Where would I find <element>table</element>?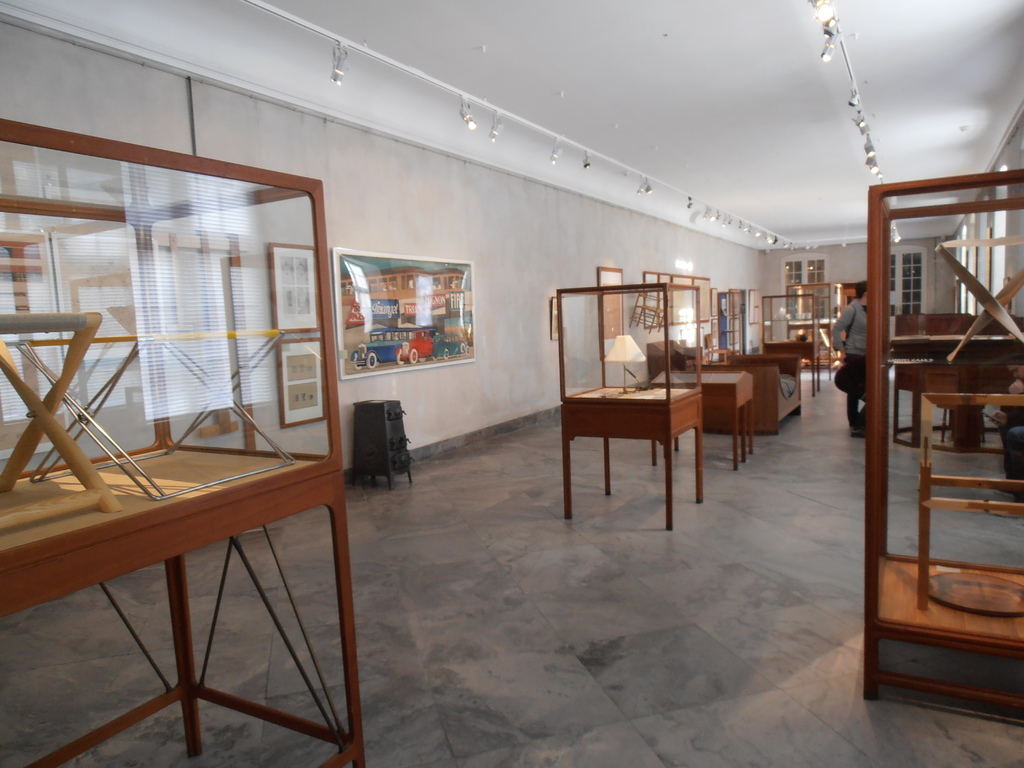
At x1=649 y1=367 x2=753 y2=459.
